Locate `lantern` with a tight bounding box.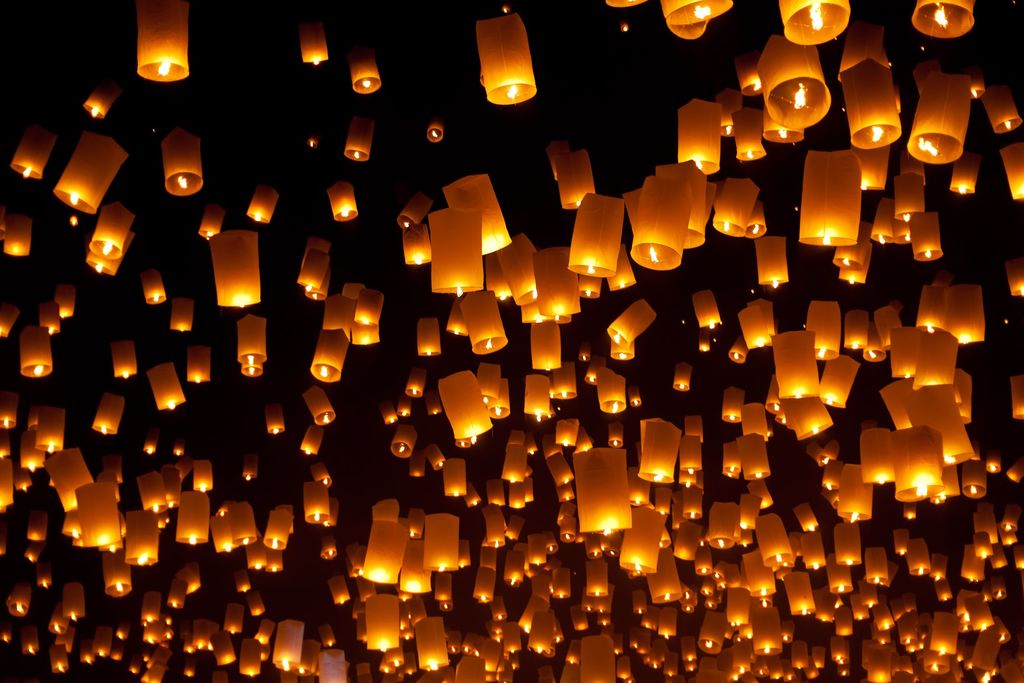
(x1=239, y1=317, x2=266, y2=364).
